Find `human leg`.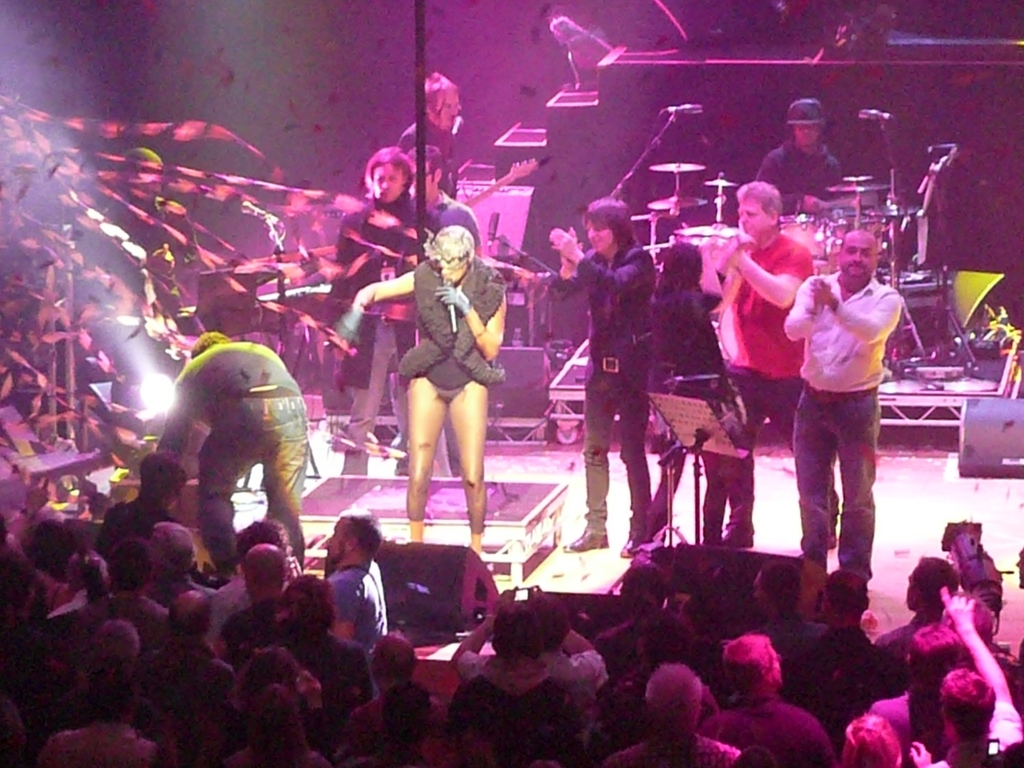
box=[407, 380, 442, 543].
